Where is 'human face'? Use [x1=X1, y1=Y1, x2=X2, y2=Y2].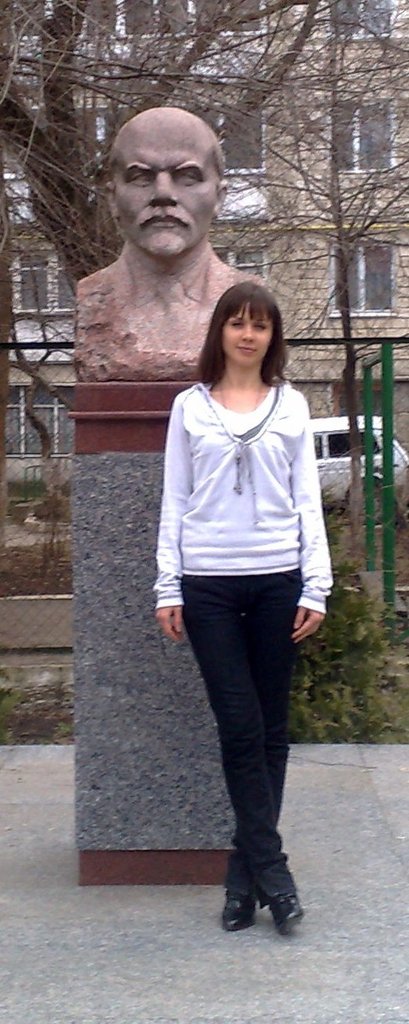
[x1=223, y1=306, x2=273, y2=370].
